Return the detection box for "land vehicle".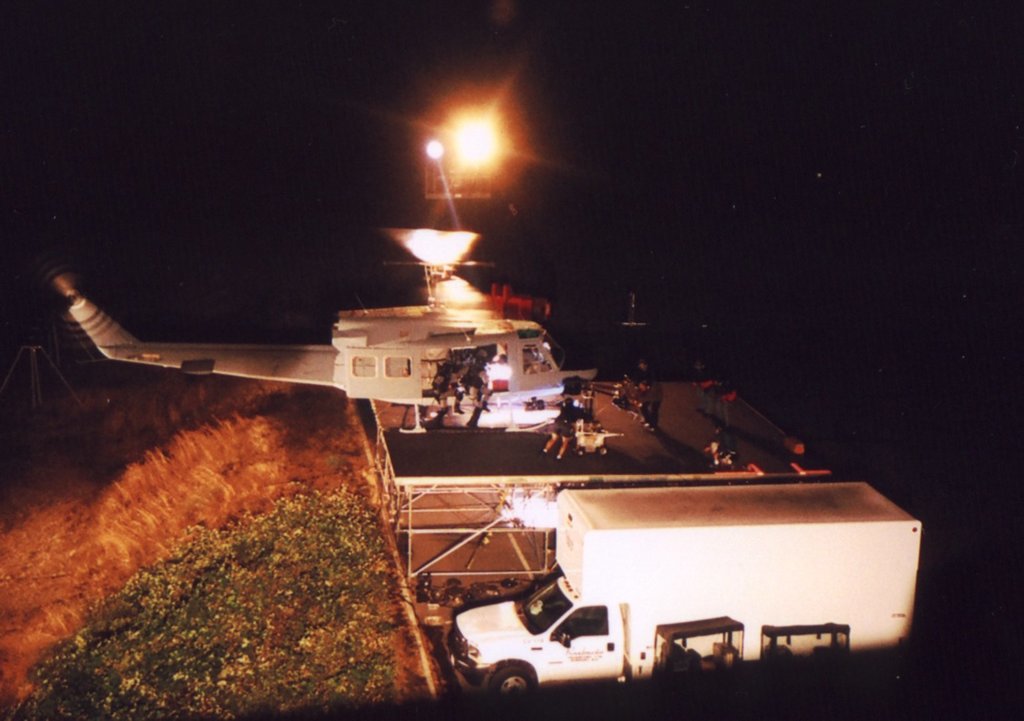
444, 487, 920, 708.
